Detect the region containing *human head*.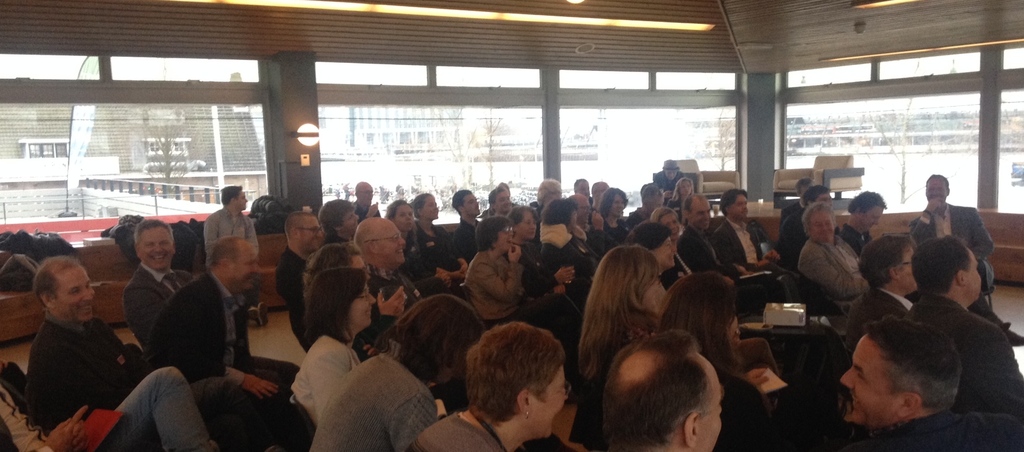
detection(591, 182, 610, 203).
